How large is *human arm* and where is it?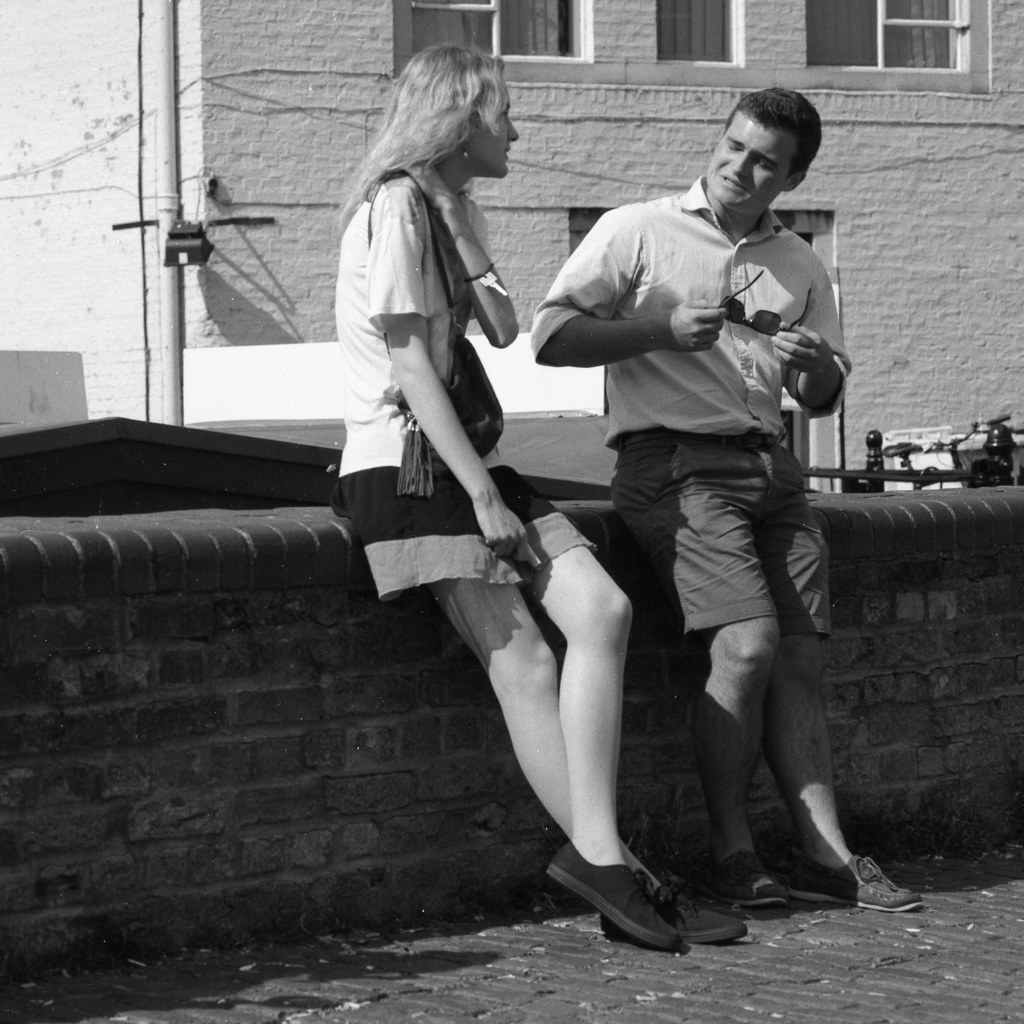
Bounding box: (left=769, top=276, right=868, bottom=449).
